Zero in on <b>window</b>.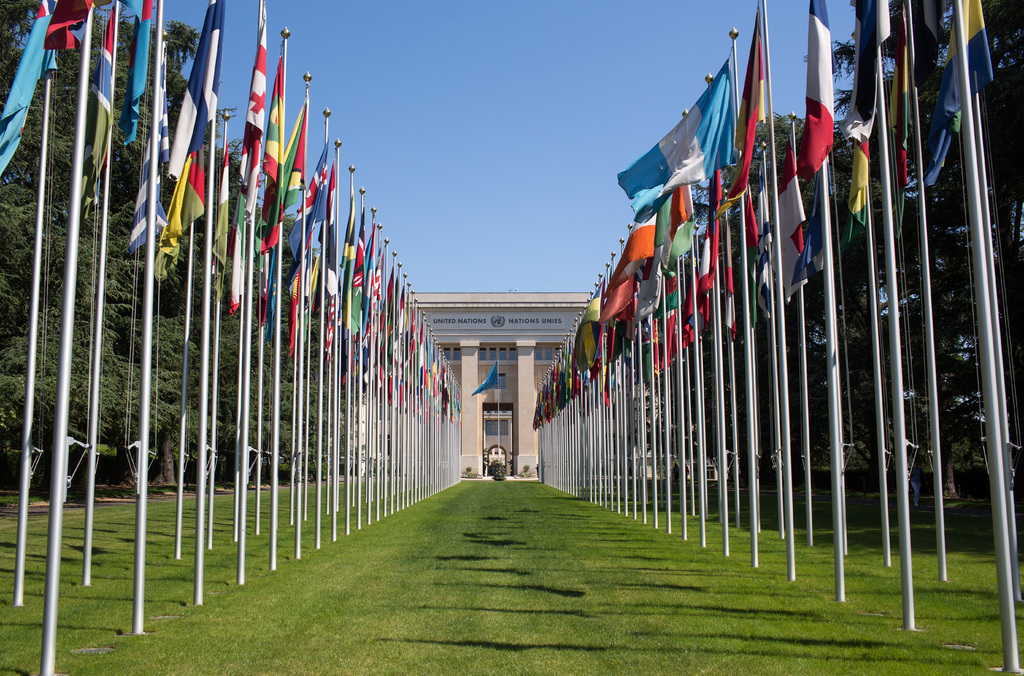
Zeroed in: detection(480, 344, 516, 362).
